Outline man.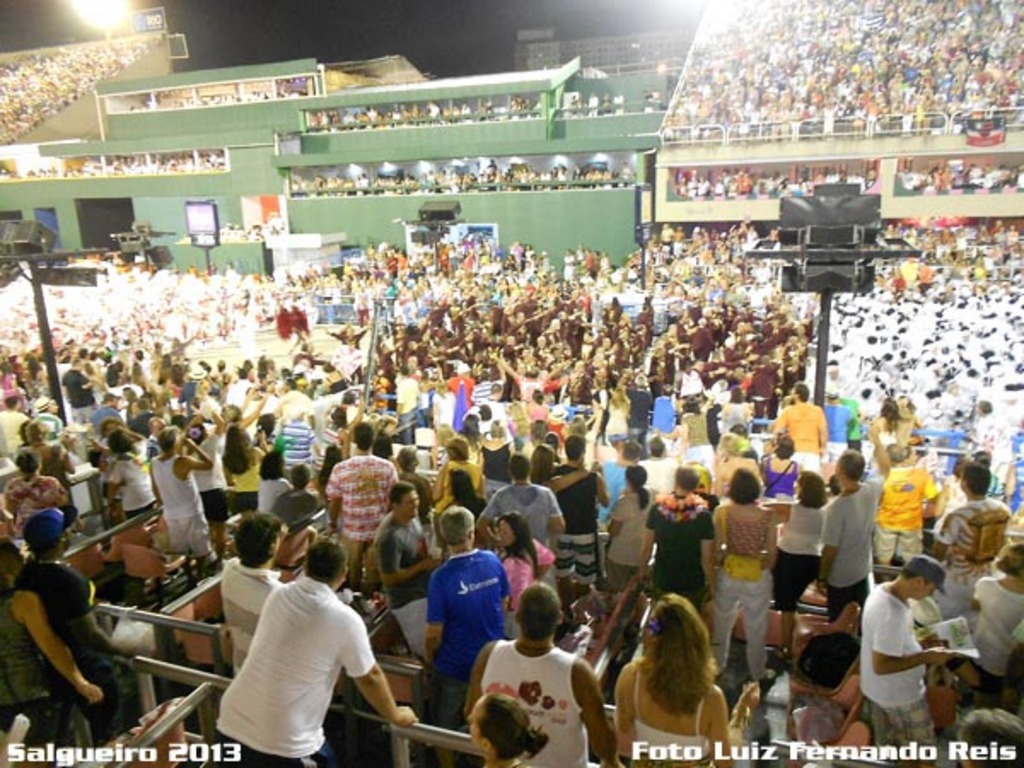
Outline: (778,384,831,468).
